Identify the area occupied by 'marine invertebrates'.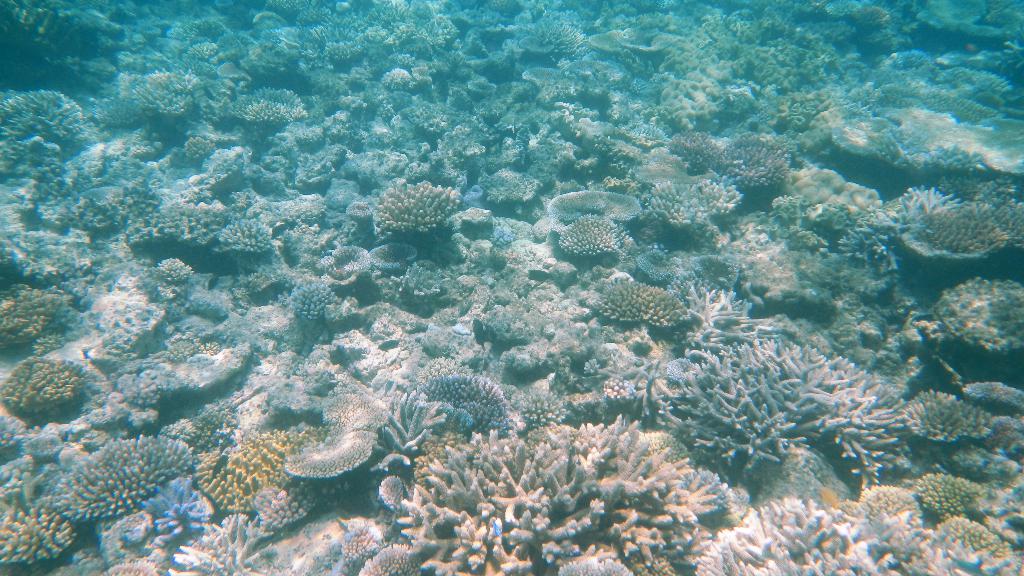
Area: box=[867, 188, 1023, 272].
